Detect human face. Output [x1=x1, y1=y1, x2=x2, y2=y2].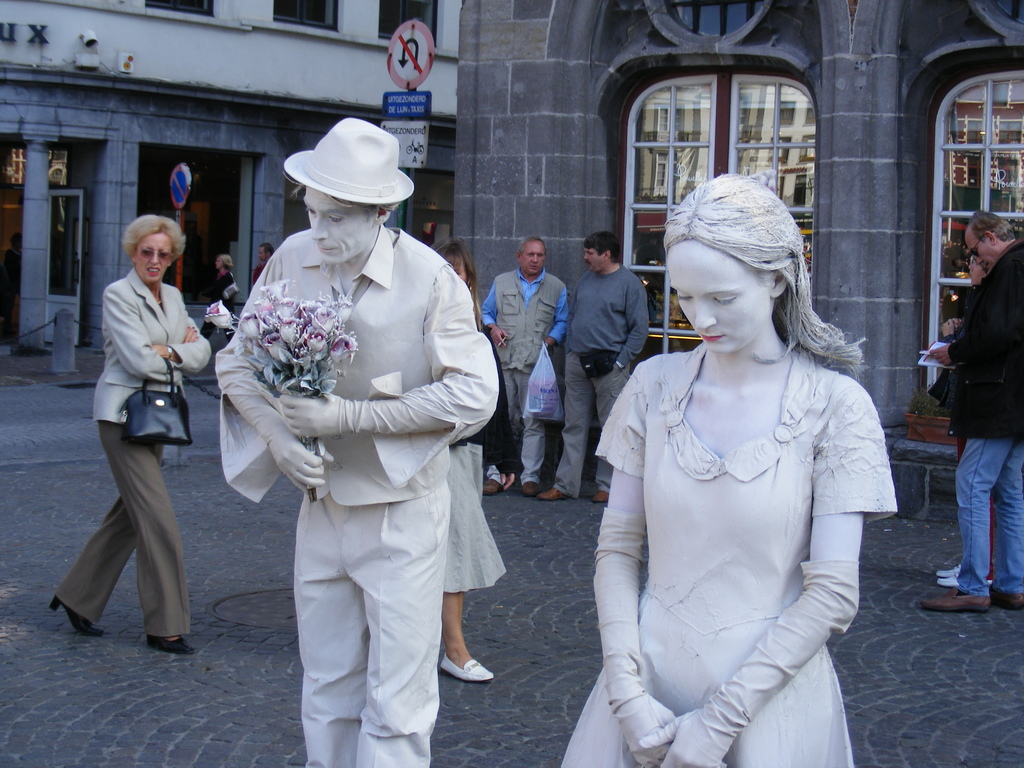
[x1=668, y1=241, x2=768, y2=356].
